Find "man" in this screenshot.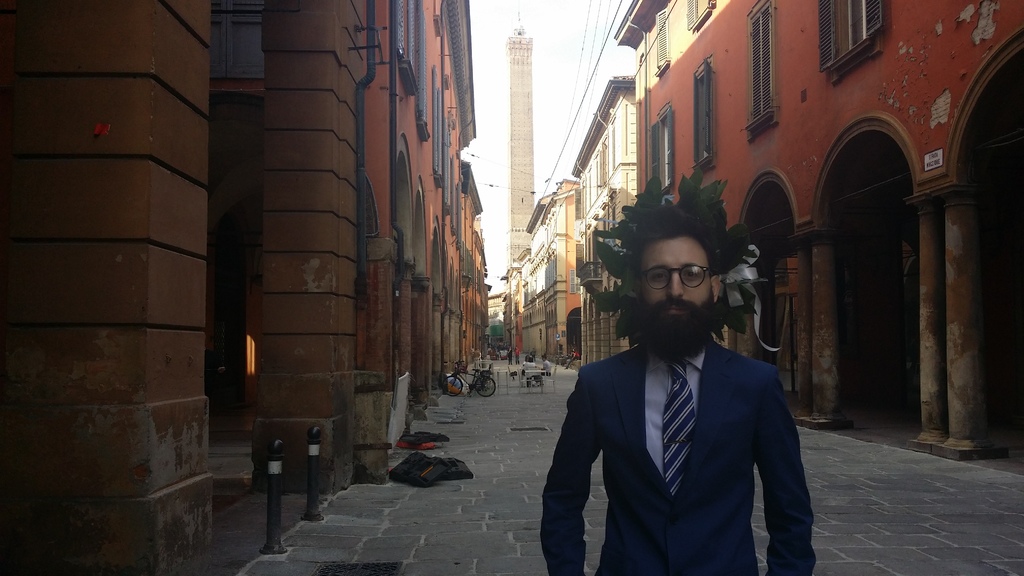
The bounding box for "man" is left=564, top=348, right=580, bottom=370.
